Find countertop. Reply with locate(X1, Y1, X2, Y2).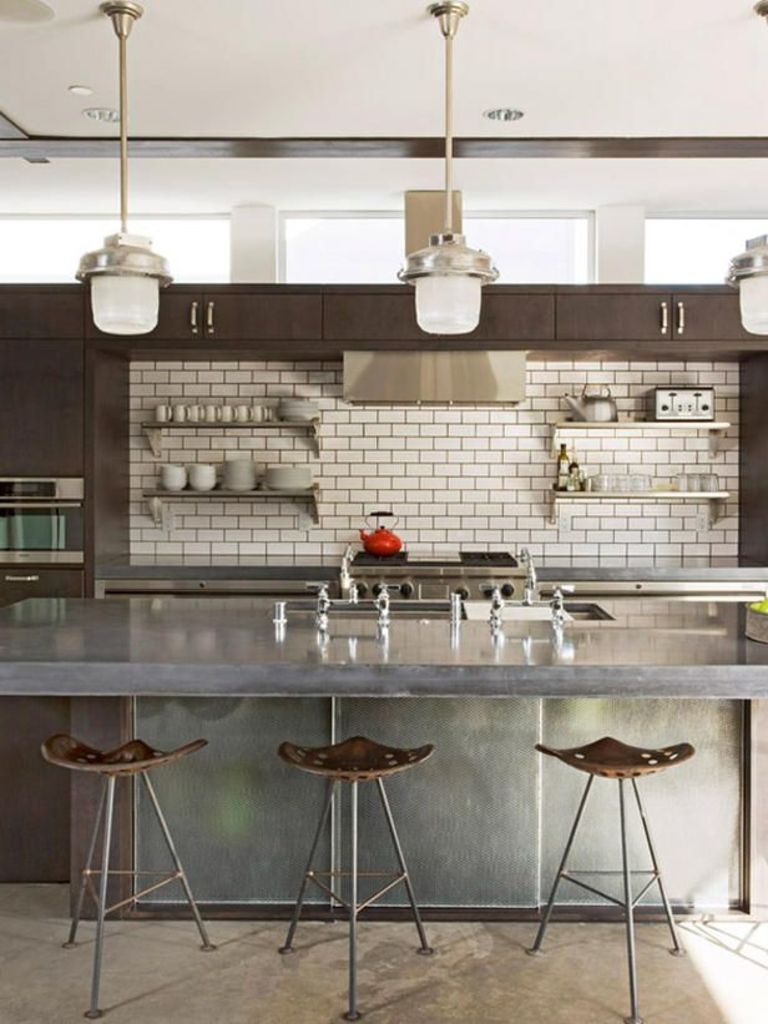
locate(0, 590, 767, 700).
